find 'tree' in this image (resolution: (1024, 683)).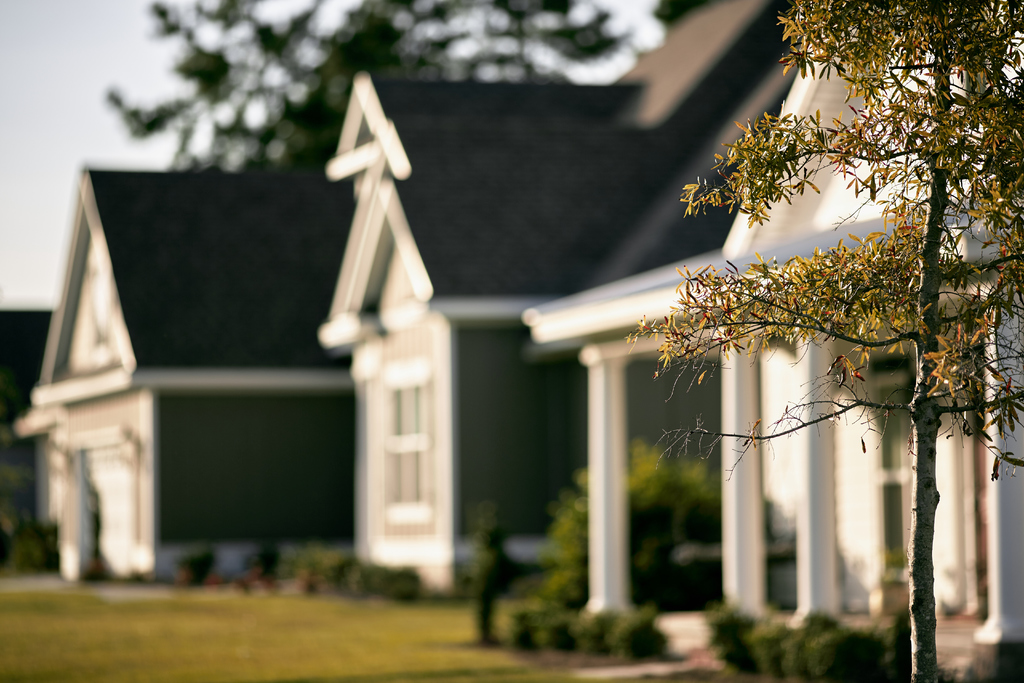
{"x1": 628, "y1": 0, "x2": 1023, "y2": 682}.
